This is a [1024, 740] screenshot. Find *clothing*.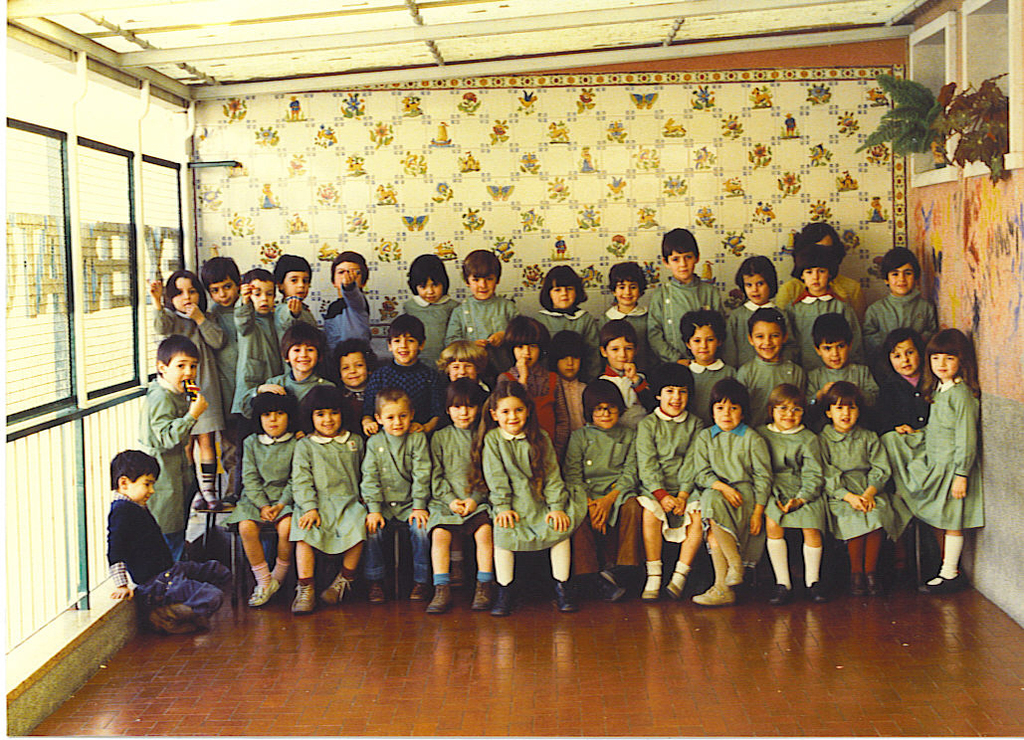
Bounding box: bbox=[492, 362, 564, 457].
